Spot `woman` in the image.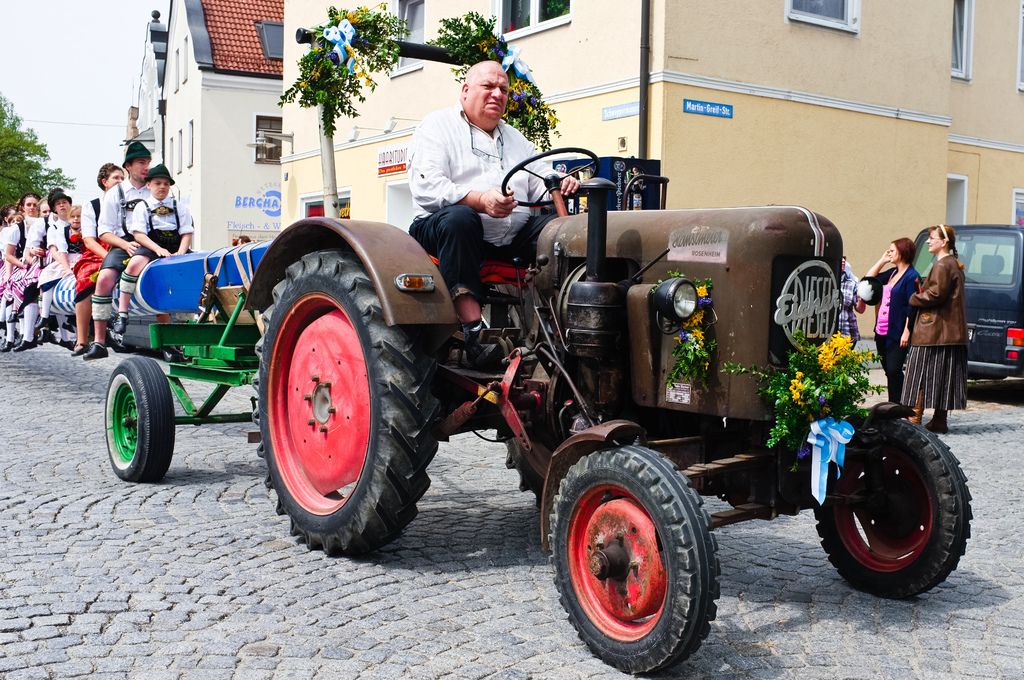
`woman` found at {"x1": 893, "y1": 218, "x2": 990, "y2": 435}.
